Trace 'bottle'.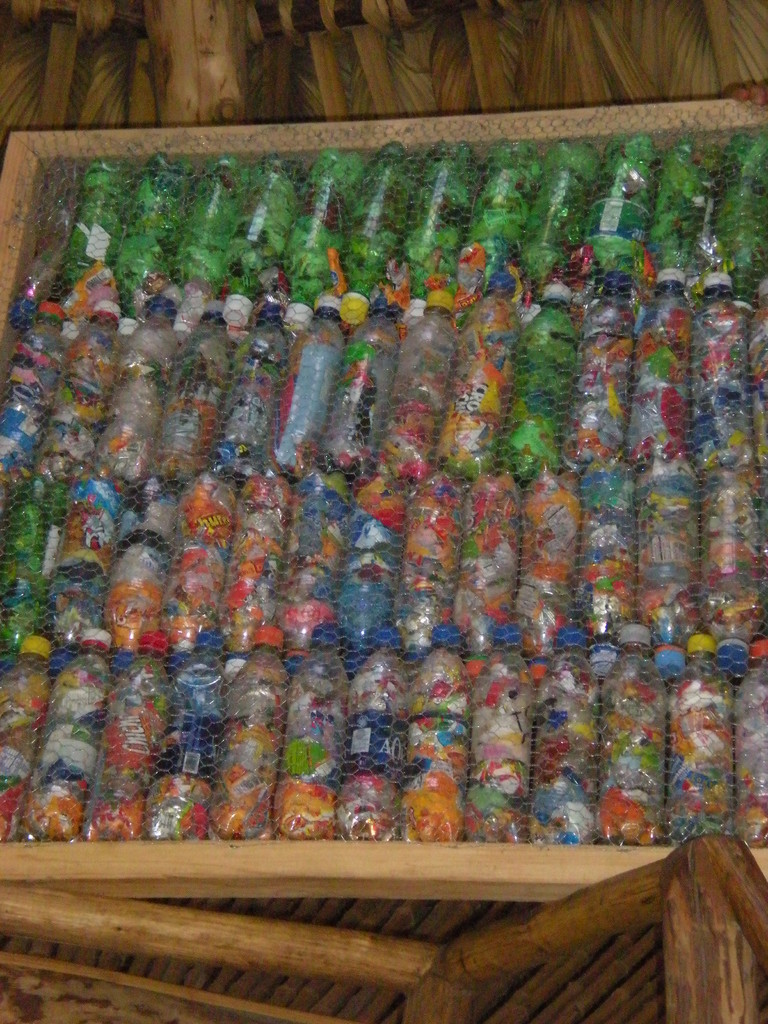
Traced to [left=750, top=300, right=767, bottom=475].
